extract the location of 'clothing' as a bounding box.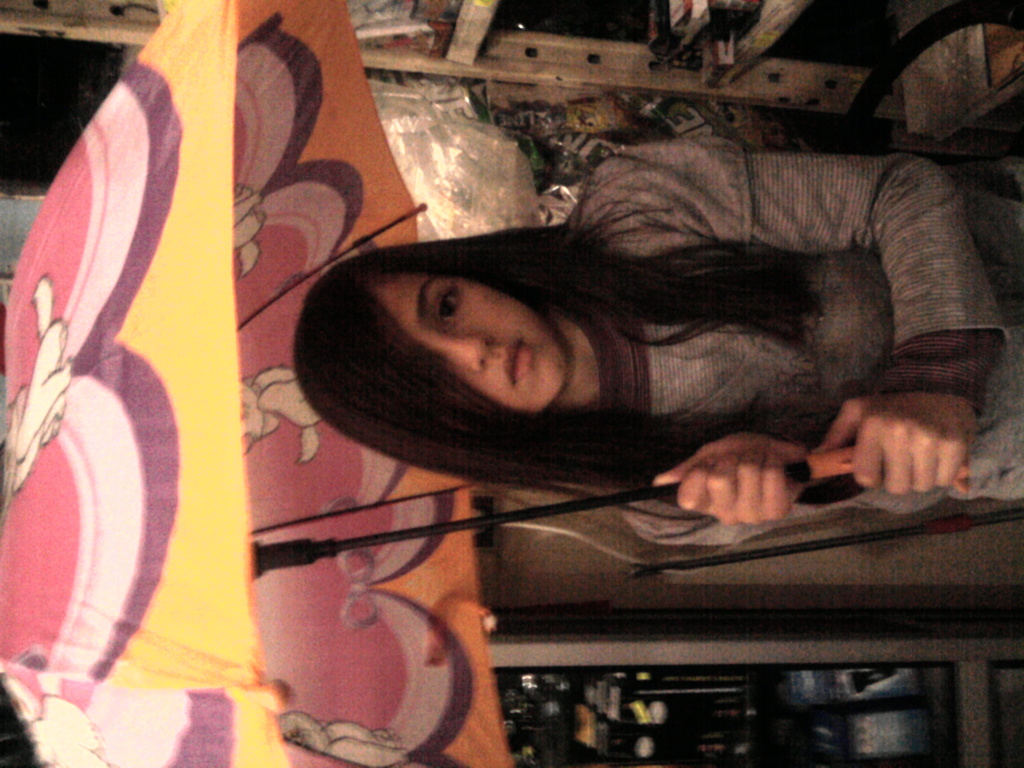
{"left": 432, "top": 107, "right": 1004, "bottom": 537}.
